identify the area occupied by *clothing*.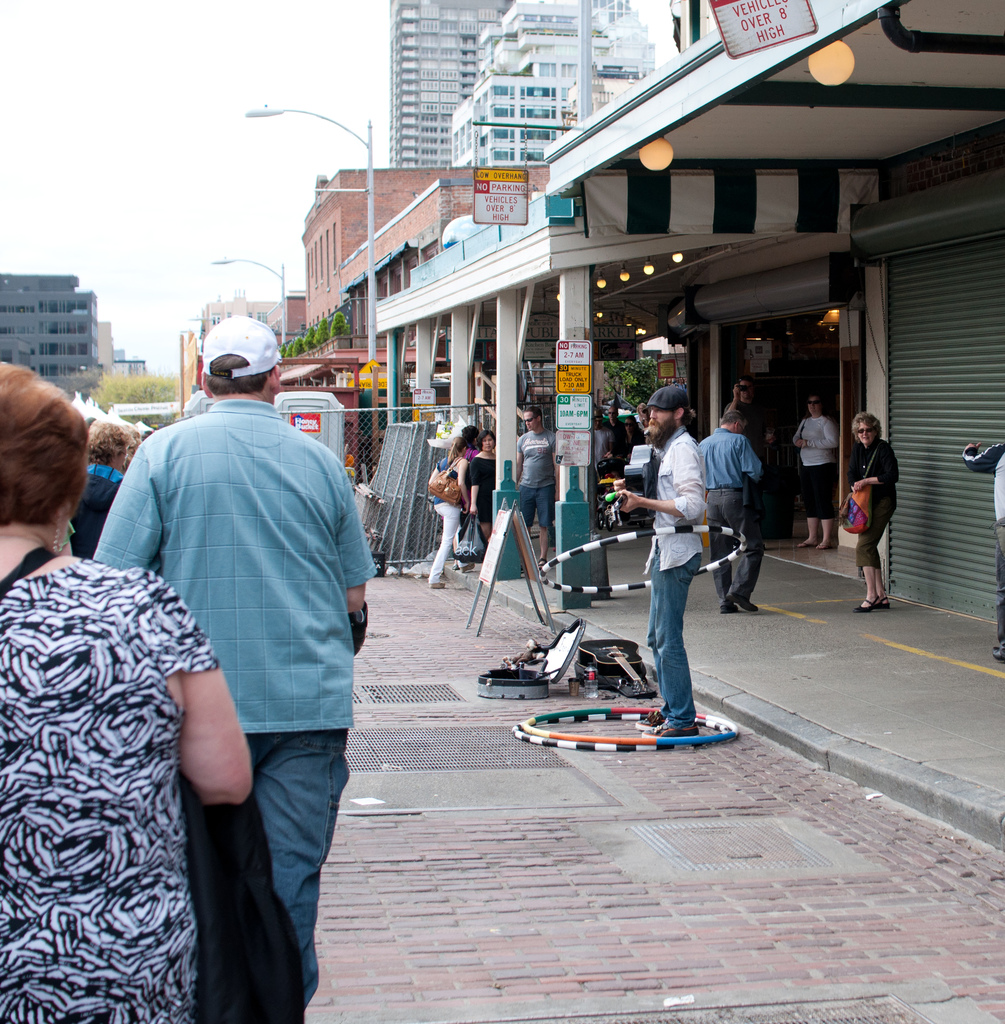
Area: box=[464, 454, 496, 525].
